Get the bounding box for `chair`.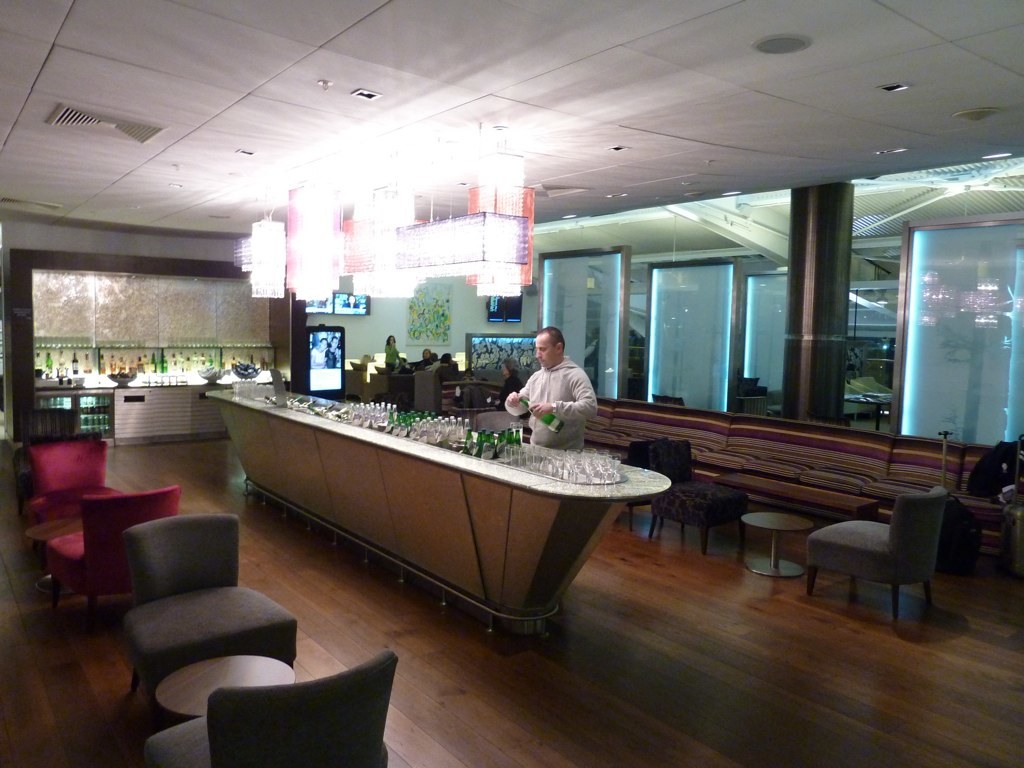
22 437 123 566.
